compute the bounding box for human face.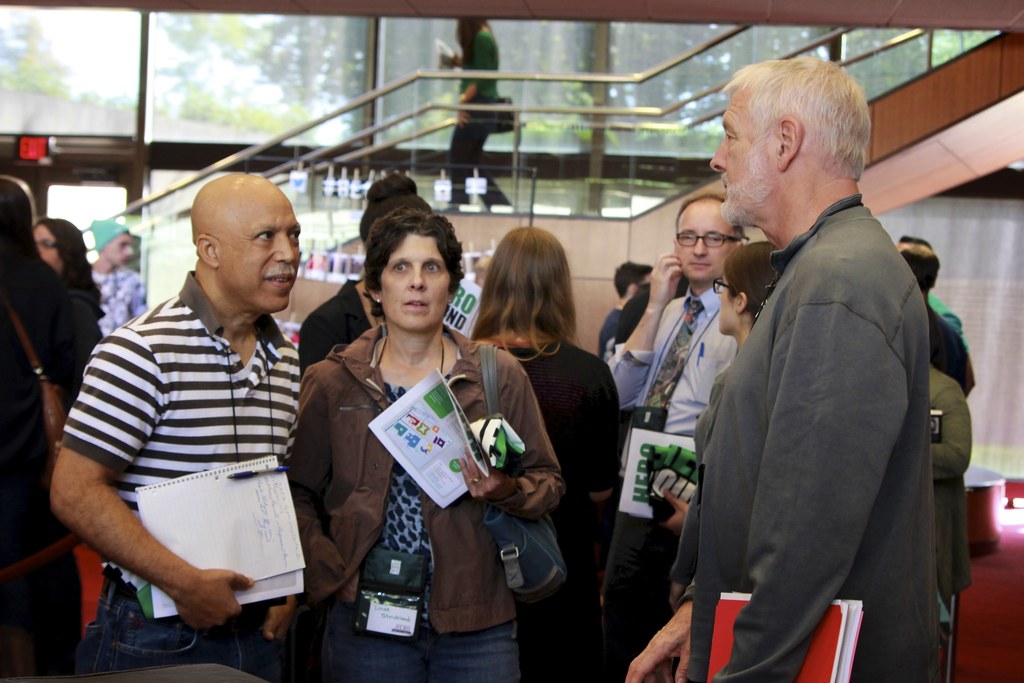
bbox=[31, 223, 61, 265].
